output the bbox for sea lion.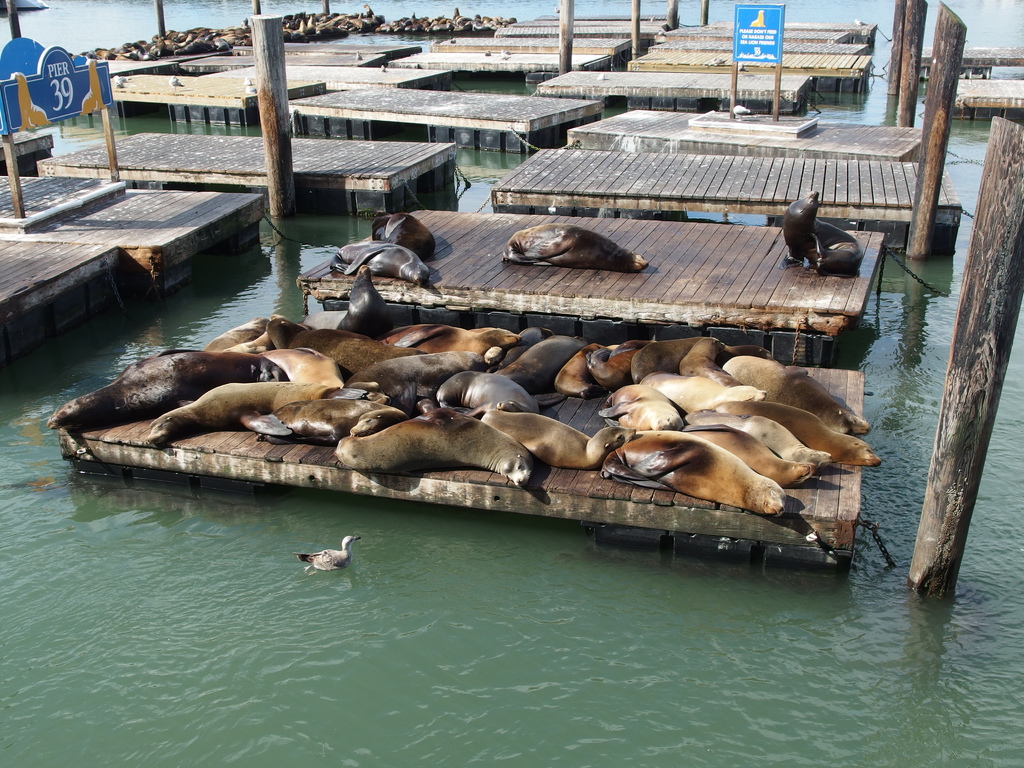
<box>499,221,648,277</box>.
